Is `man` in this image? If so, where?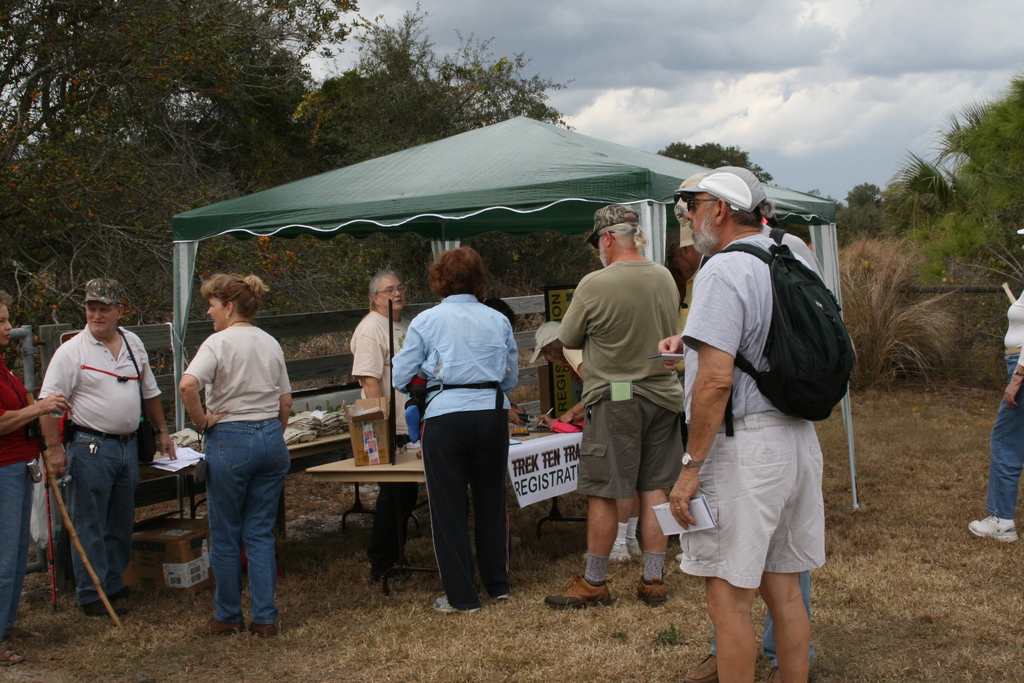
Yes, at left=655, top=162, right=862, bottom=682.
